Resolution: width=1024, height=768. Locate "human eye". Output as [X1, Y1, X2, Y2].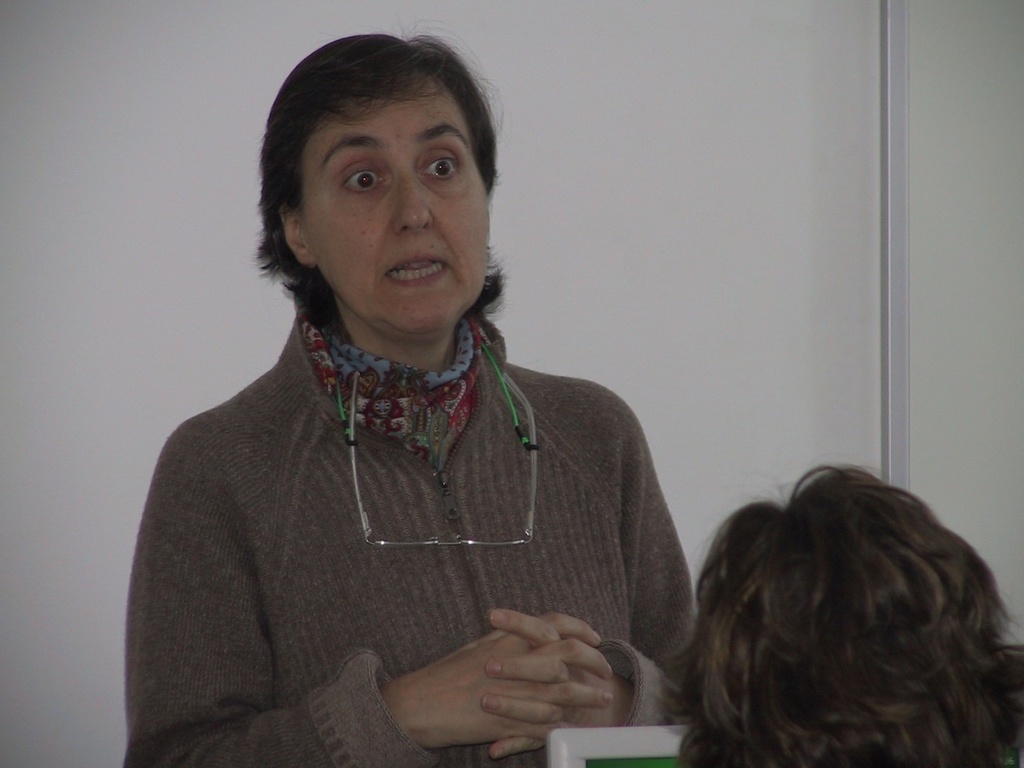
[335, 156, 390, 198].
